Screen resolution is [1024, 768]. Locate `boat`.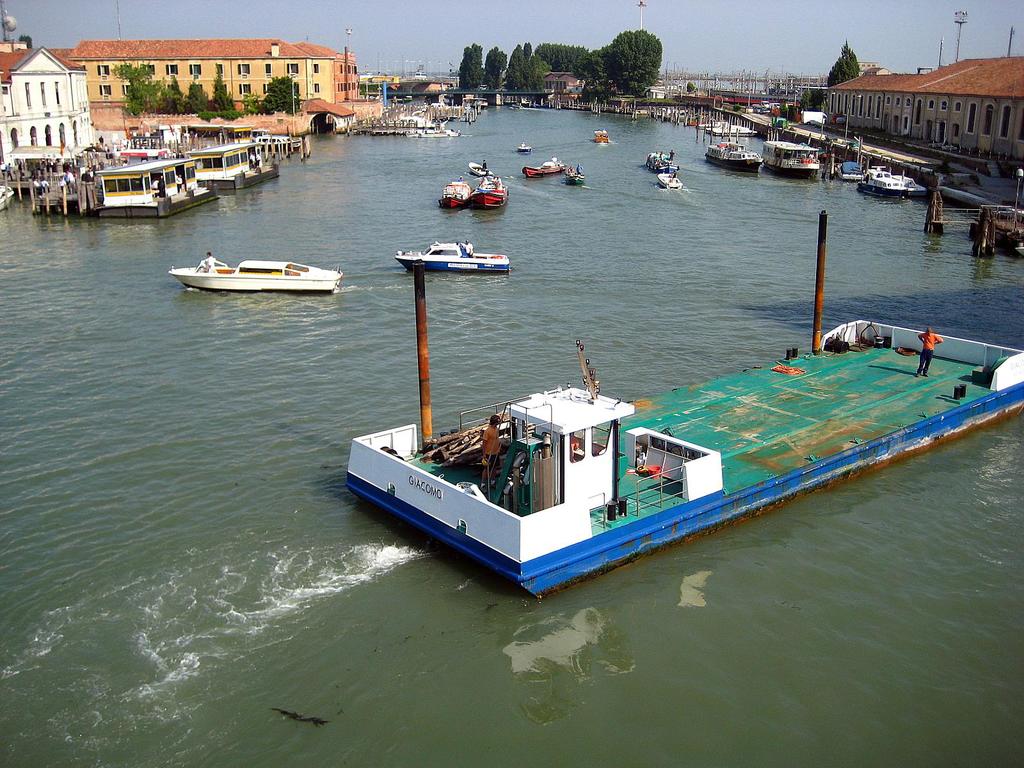
<box>396,239,513,274</box>.
